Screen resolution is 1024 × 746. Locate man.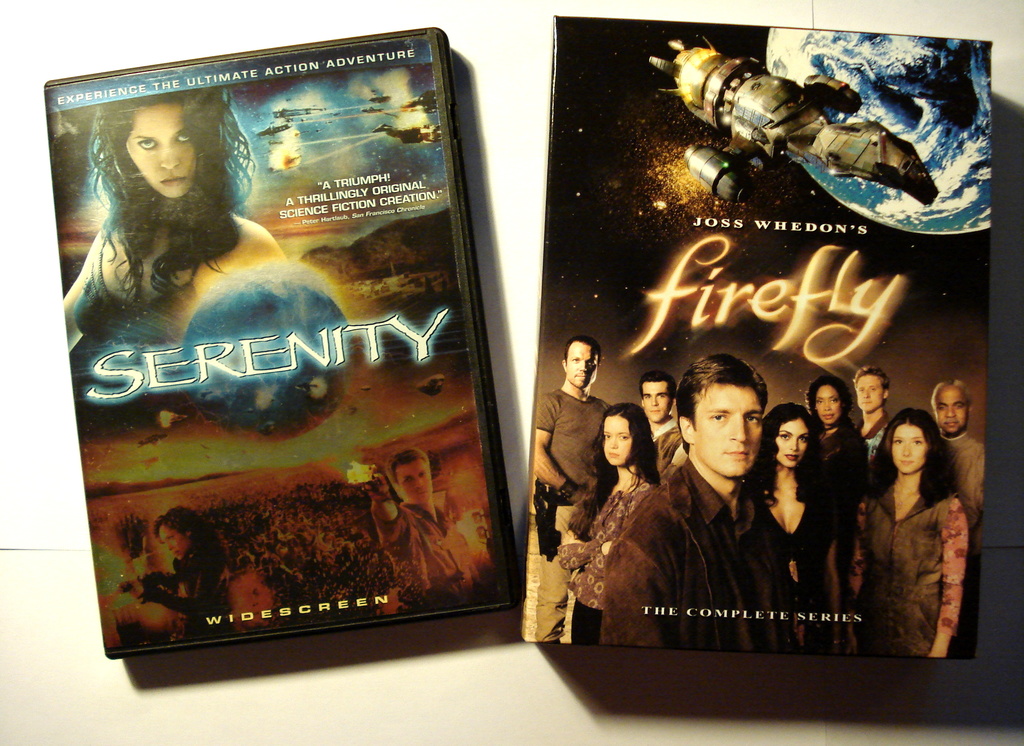
left=637, top=370, right=691, bottom=482.
